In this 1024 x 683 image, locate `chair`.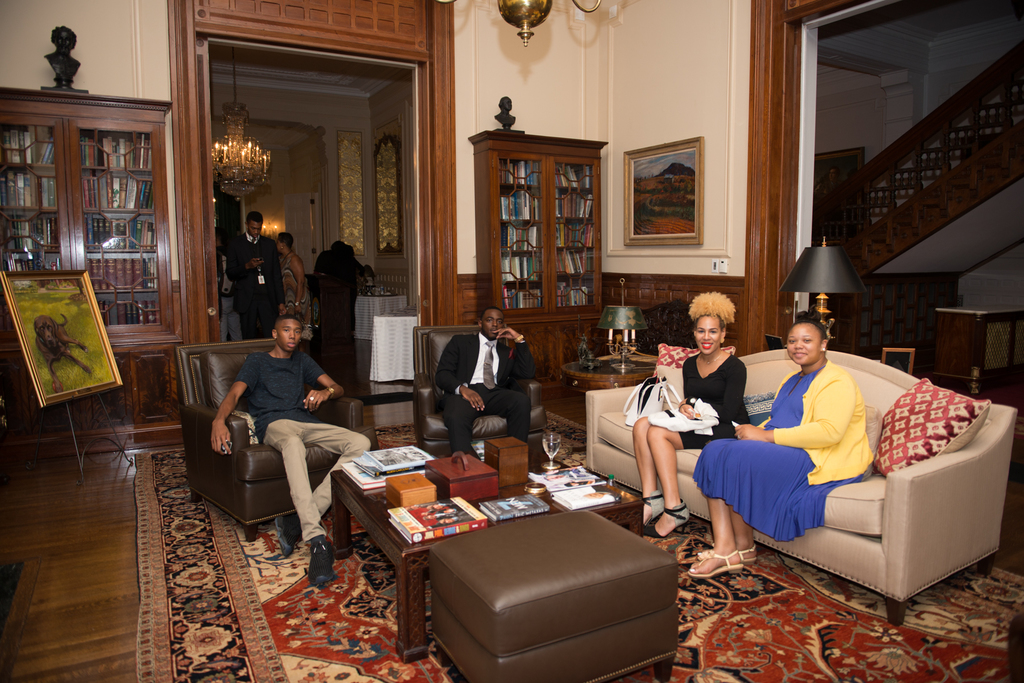
Bounding box: Rect(413, 326, 544, 476).
